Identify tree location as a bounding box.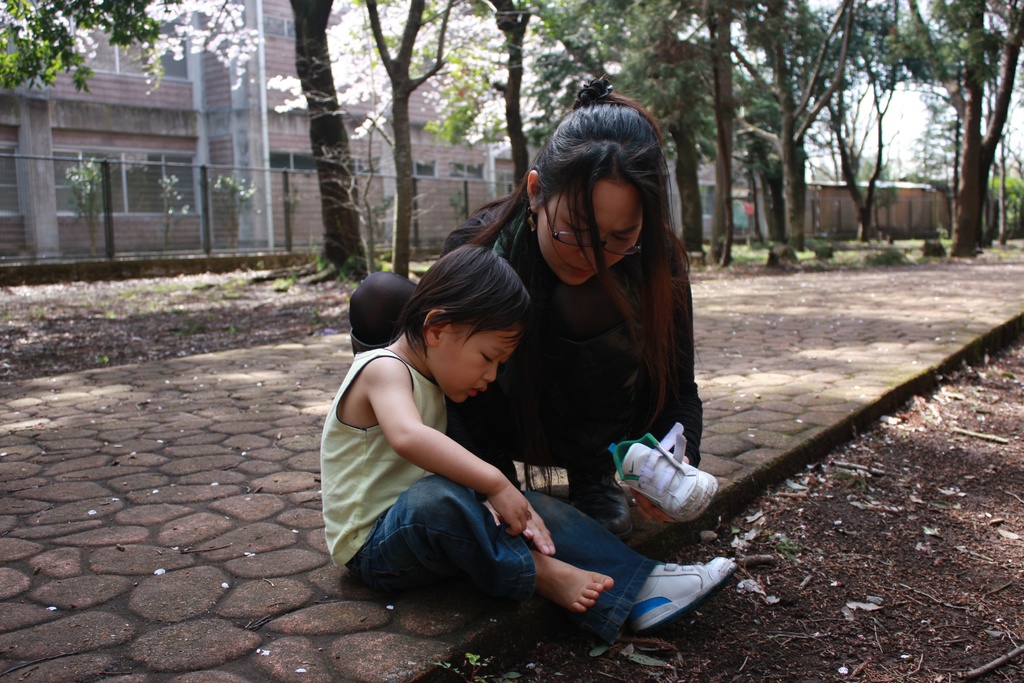
<region>0, 0, 158, 120</region>.
